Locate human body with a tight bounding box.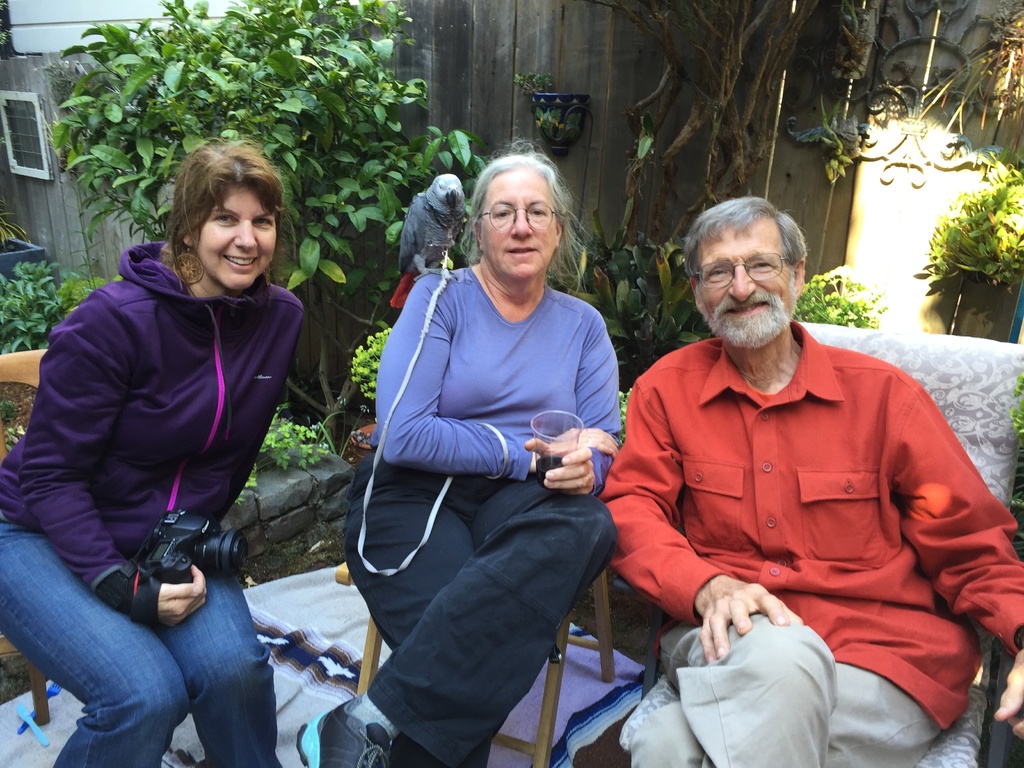
{"left": 0, "top": 134, "right": 316, "bottom": 767}.
